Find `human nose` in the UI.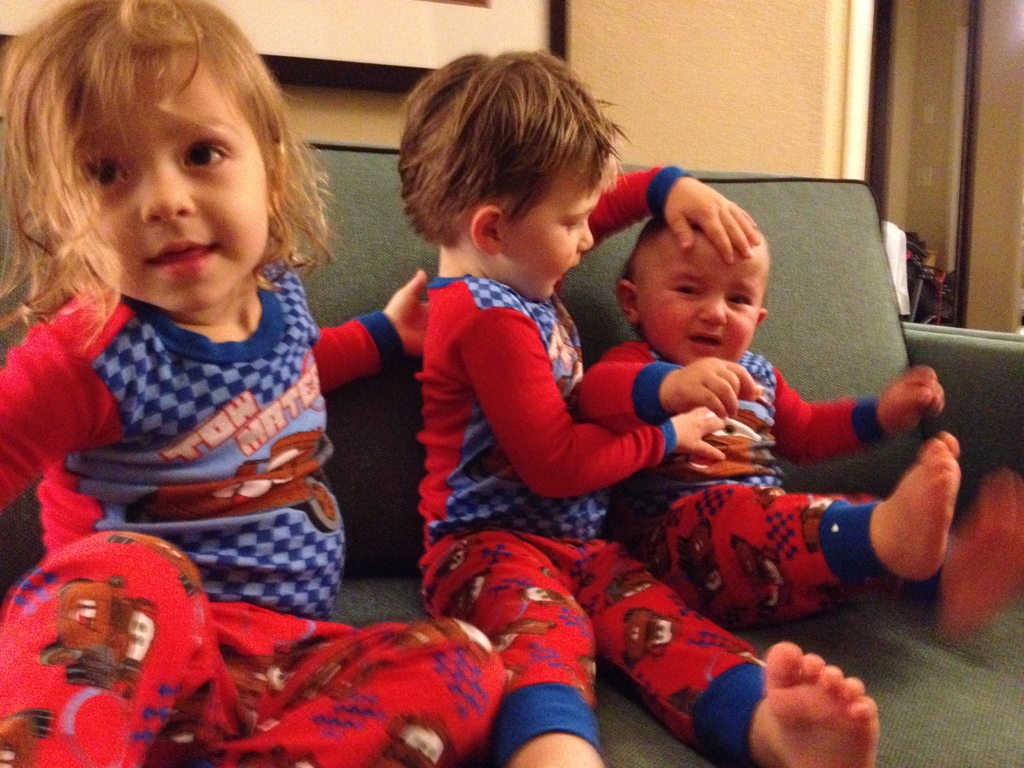
UI element at <region>141, 158, 196, 221</region>.
